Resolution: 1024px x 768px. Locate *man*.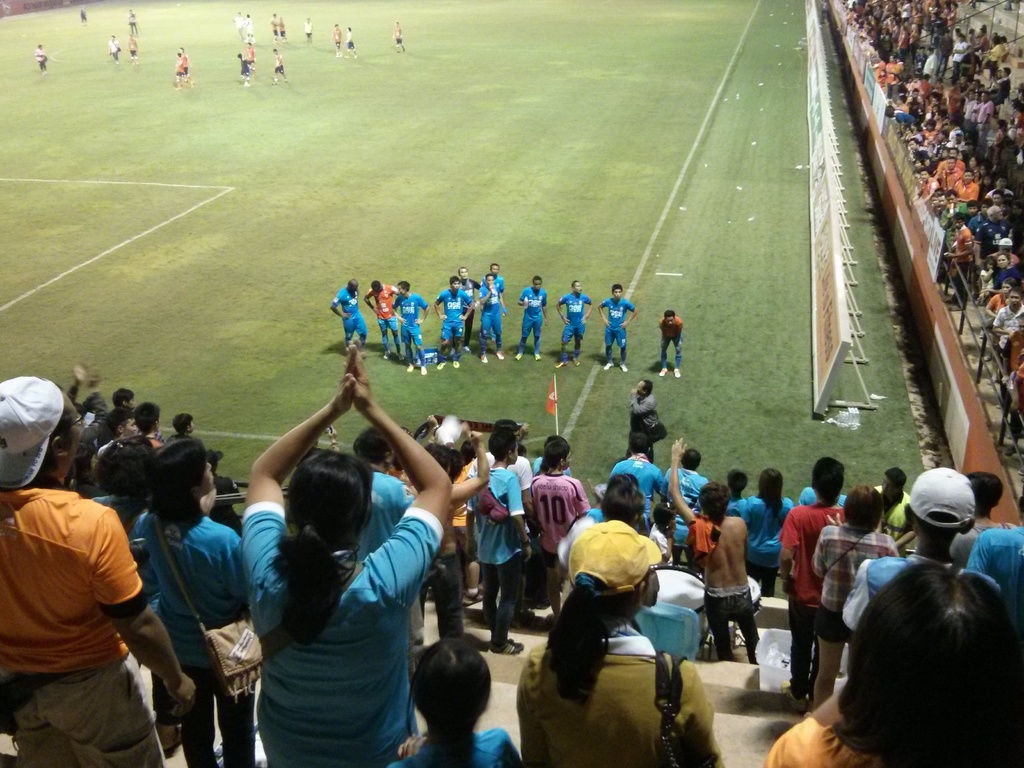
rect(269, 12, 278, 41).
